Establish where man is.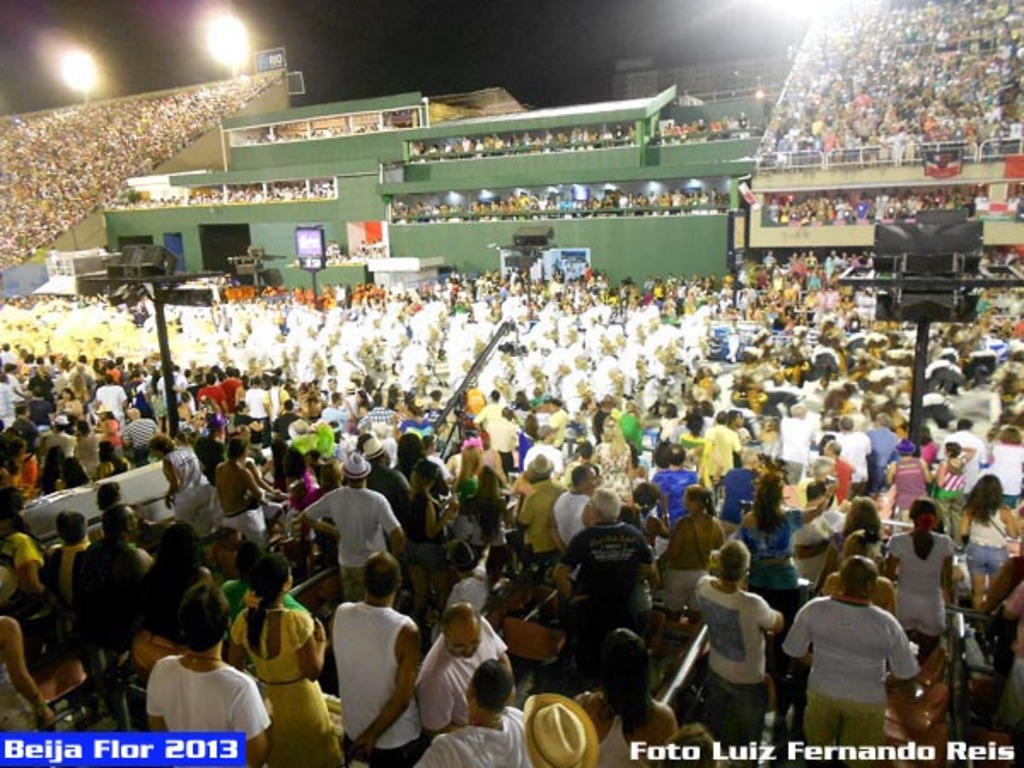
Established at [x1=561, y1=495, x2=650, y2=606].
